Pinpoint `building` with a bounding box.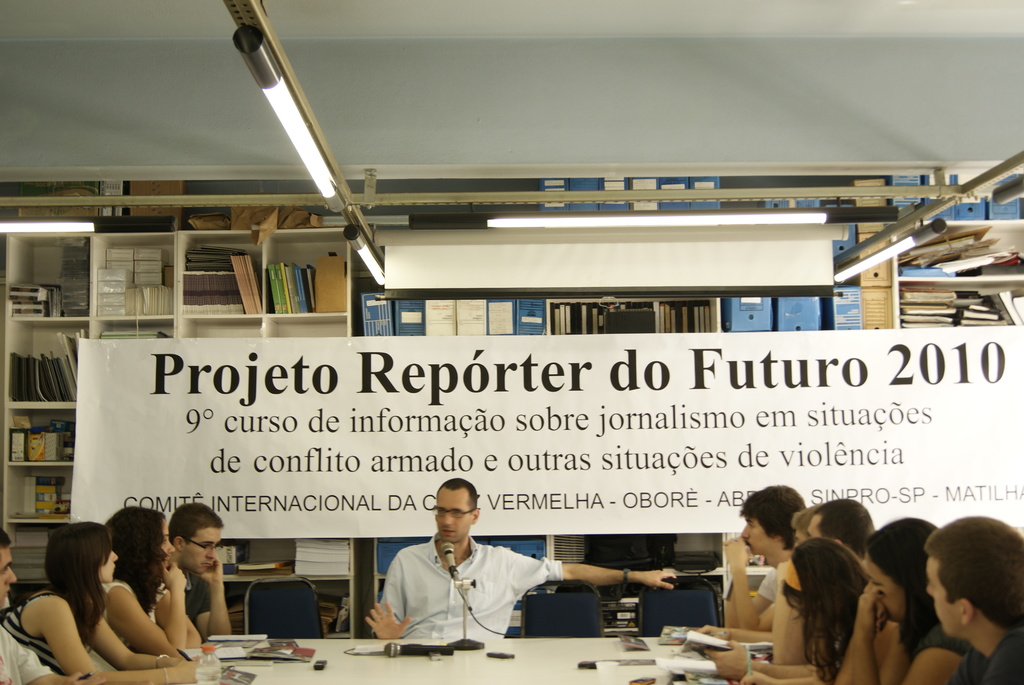
{"left": 0, "top": 0, "right": 1023, "bottom": 684}.
